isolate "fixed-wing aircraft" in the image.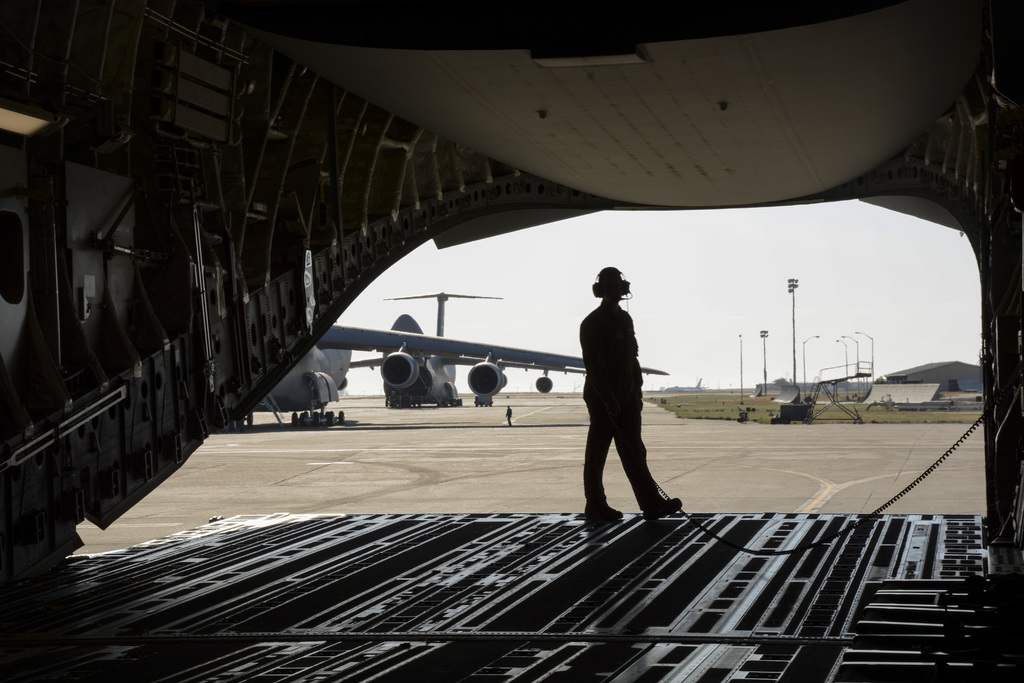
Isolated region: pyautogui.locateOnScreen(215, 320, 666, 433).
